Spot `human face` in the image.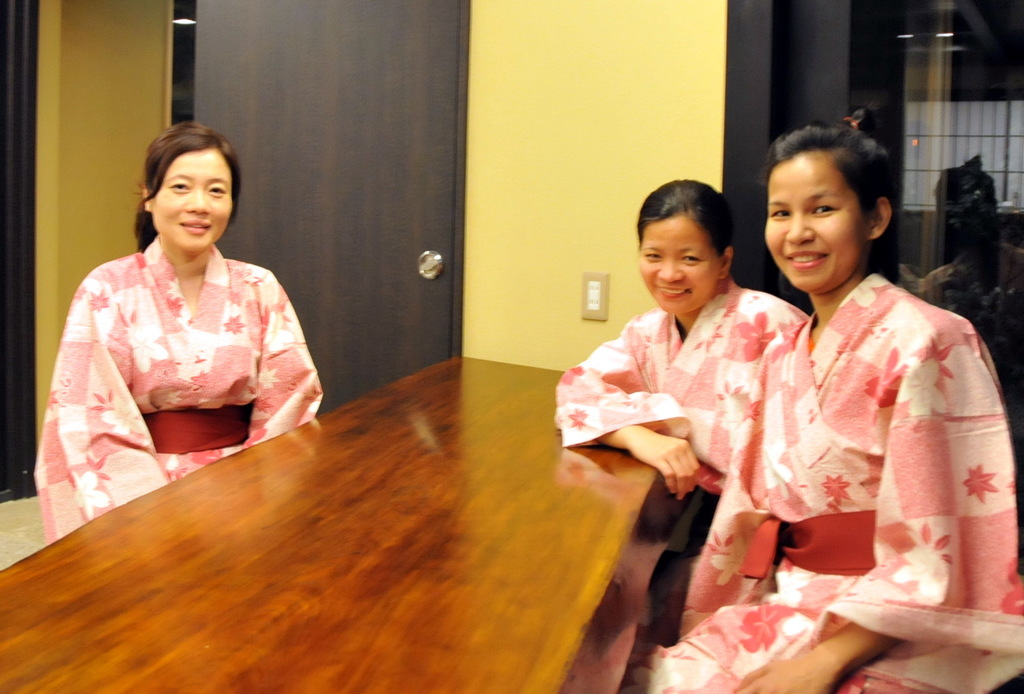
`human face` found at {"x1": 766, "y1": 161, "x2": 867, "y2": 287}.
